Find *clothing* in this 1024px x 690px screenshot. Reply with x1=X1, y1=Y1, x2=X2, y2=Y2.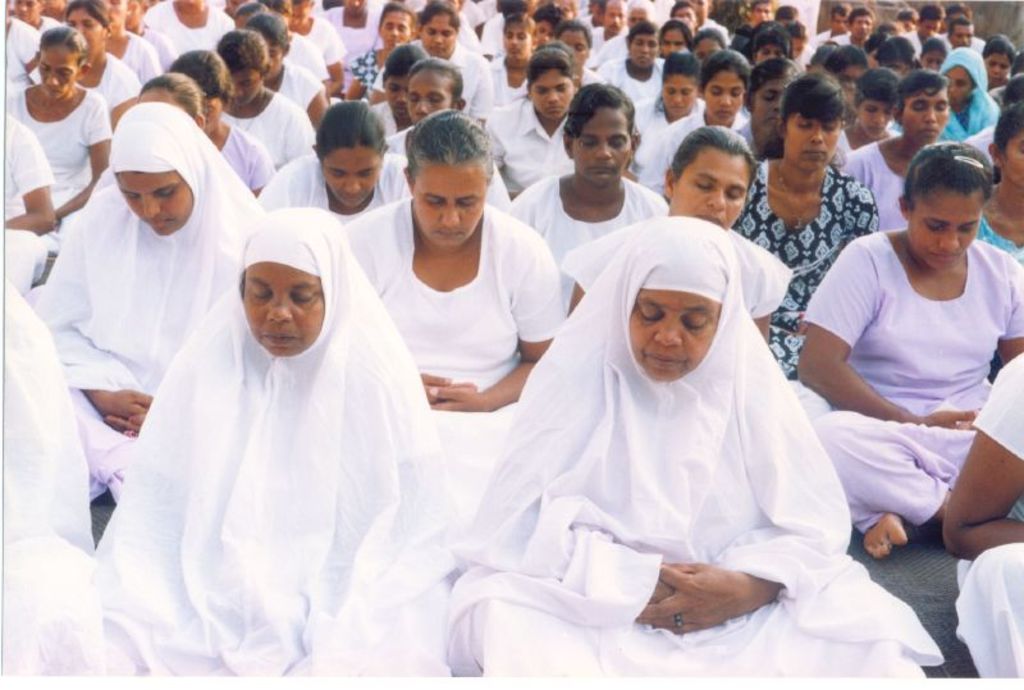
x1=3, y1=86, x2=116, y2=236.
